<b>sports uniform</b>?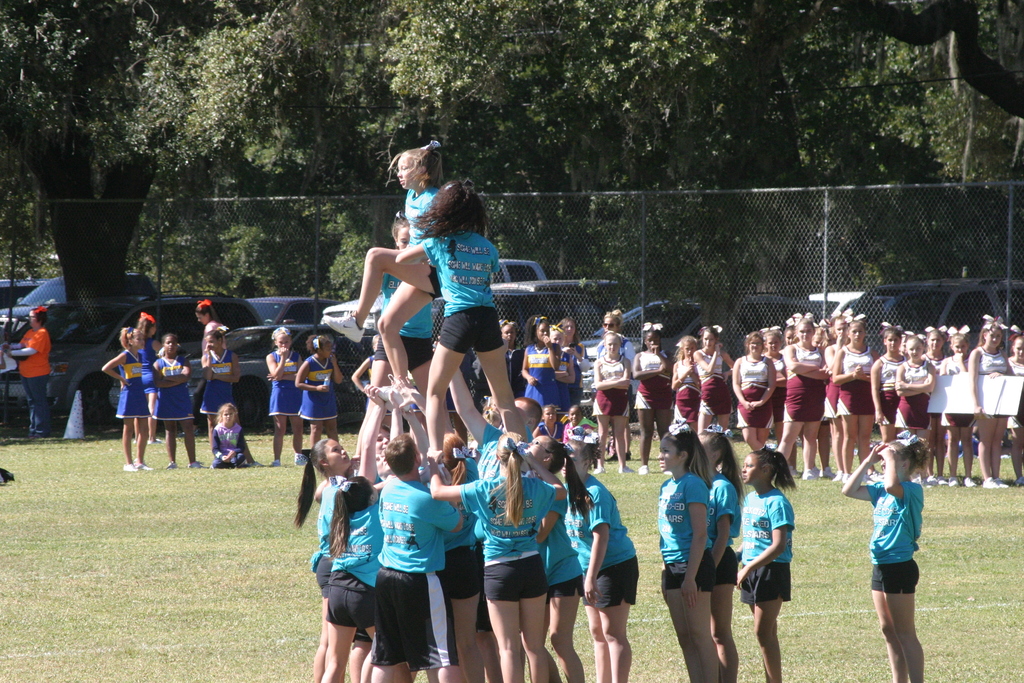
<region>156, 356, 202, 463</region>
